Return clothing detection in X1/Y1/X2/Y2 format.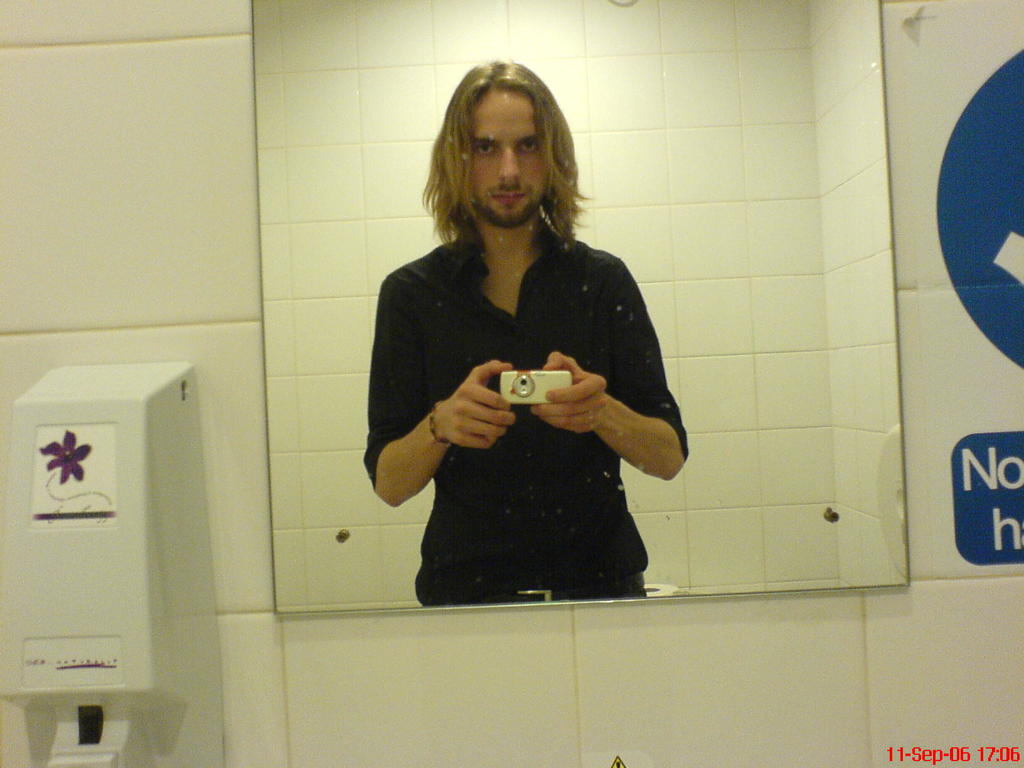
359/196/685/591.
